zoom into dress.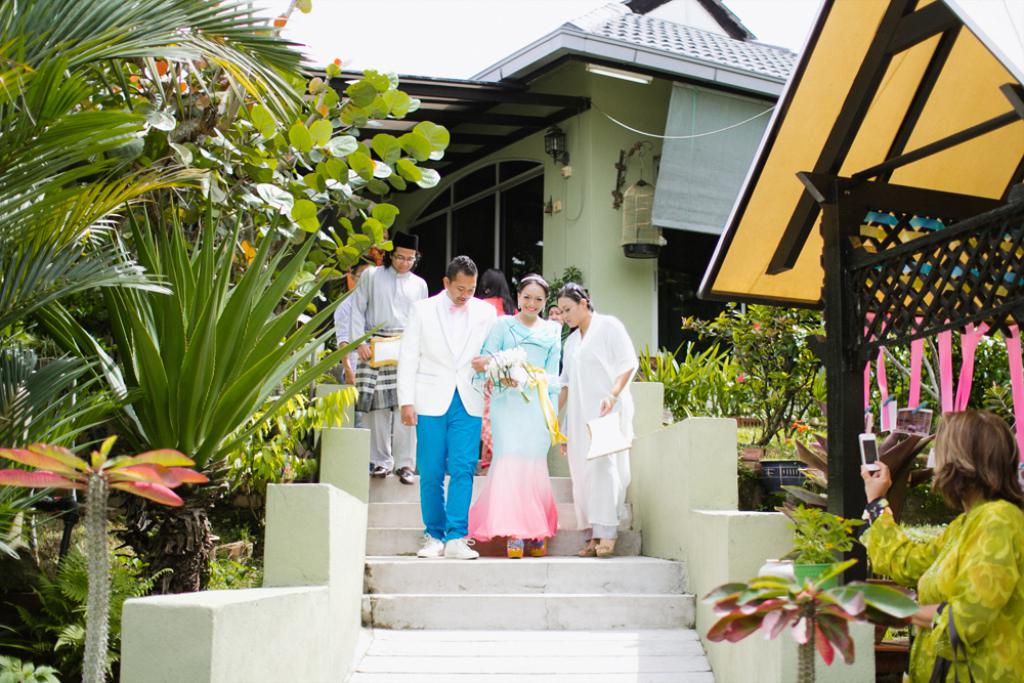
Zoom target: [859, 486, 1023, 682].
